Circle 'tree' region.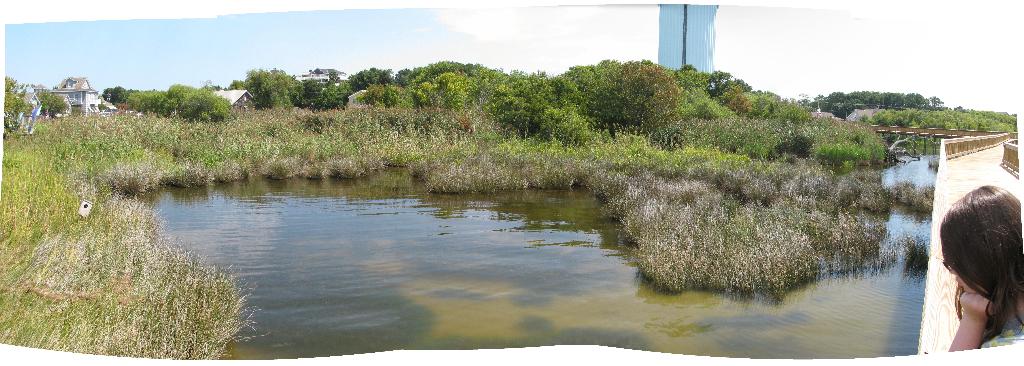
Region: 40 87 68 116.
